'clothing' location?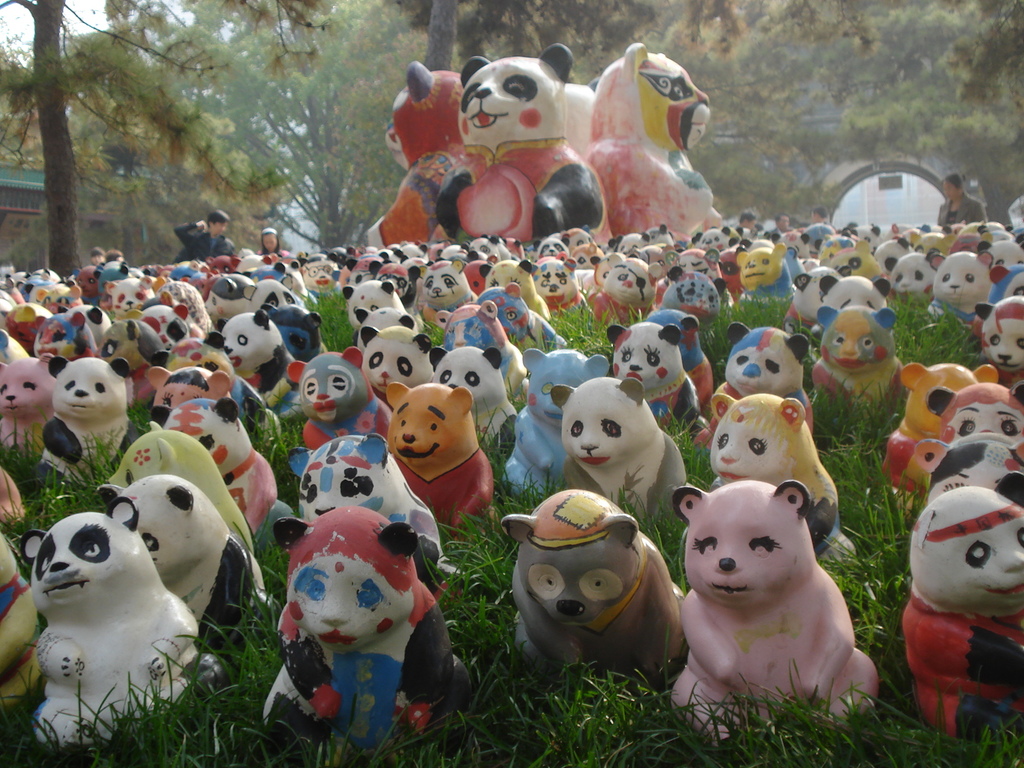
region(935, 186, 991, 226)
